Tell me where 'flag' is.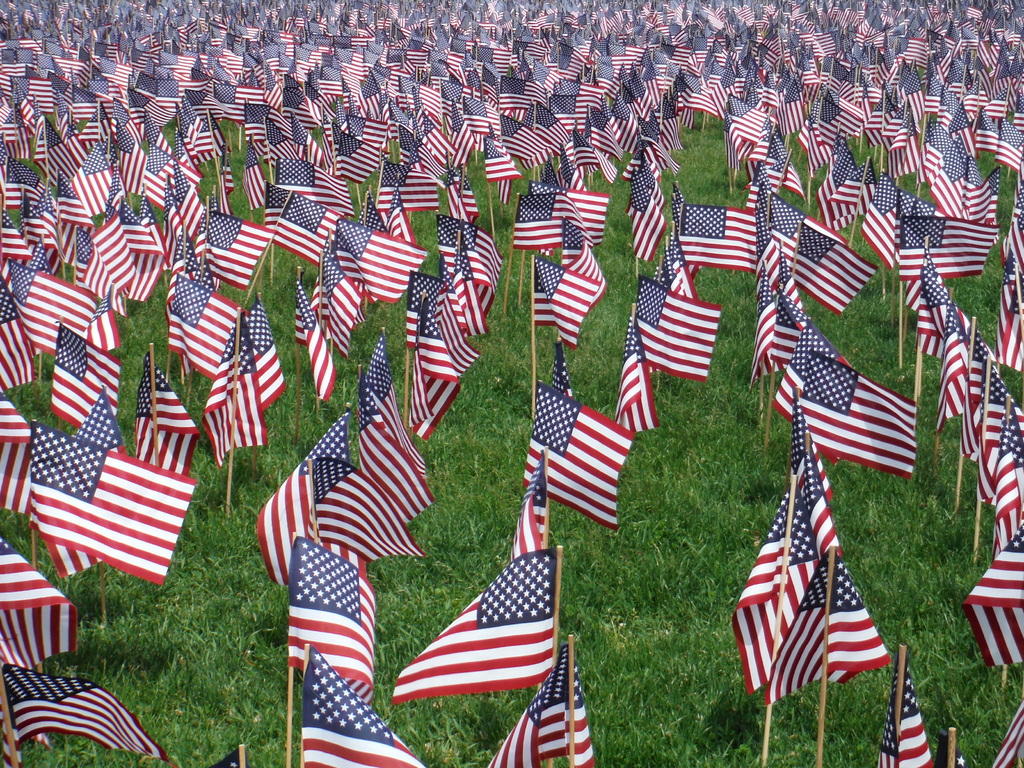
'flag' is at 929 302 975 431.
